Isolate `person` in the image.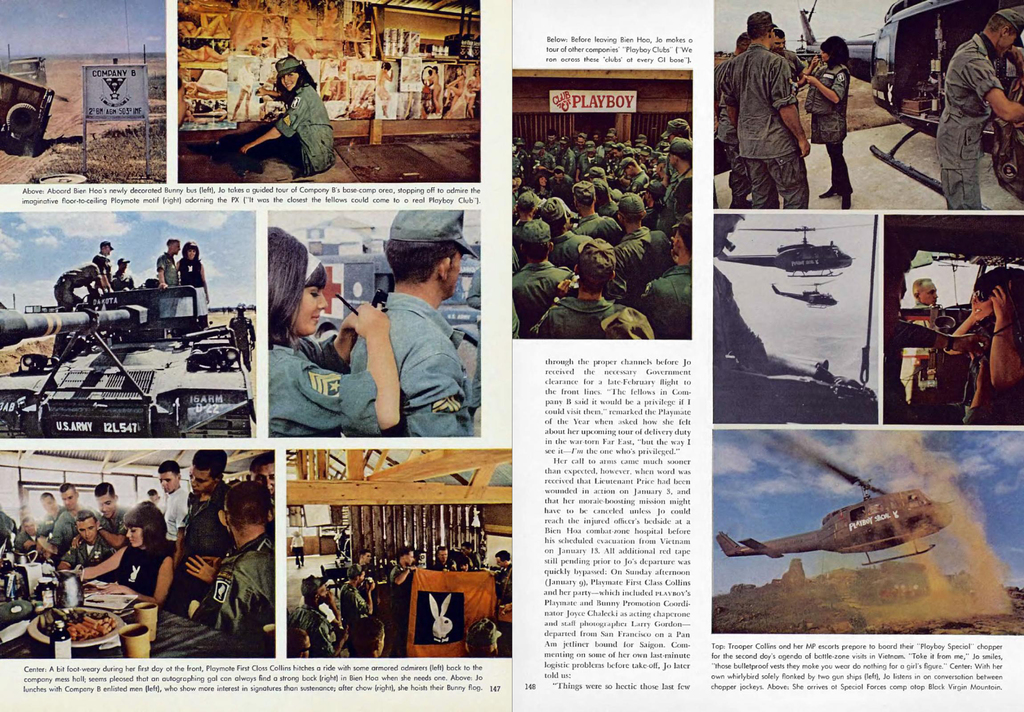
Isolated region: bbox=(111, 255, 140, 292).
